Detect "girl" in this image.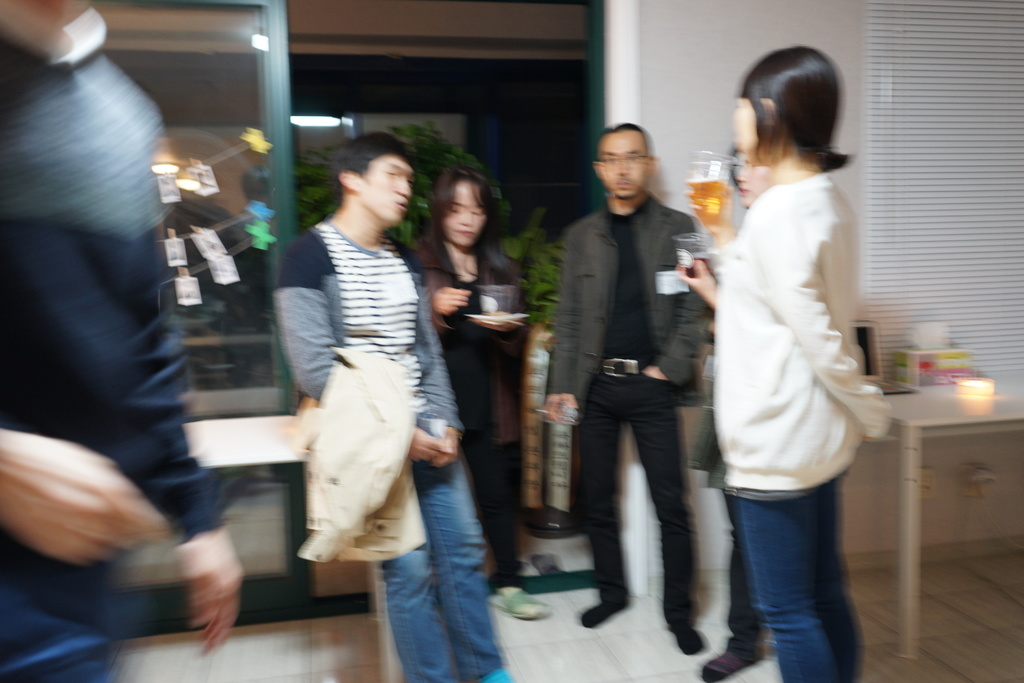
Detection: bbox=(713, 41, 891, 682).
